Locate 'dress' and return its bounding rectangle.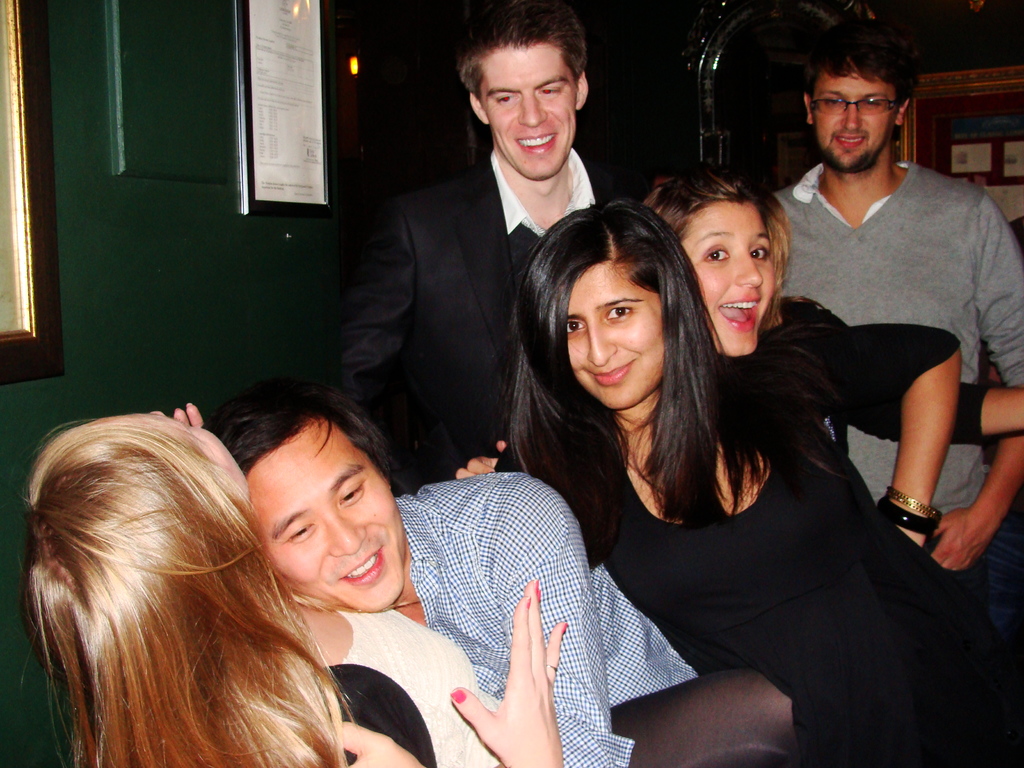
[494,325,1023,767].
